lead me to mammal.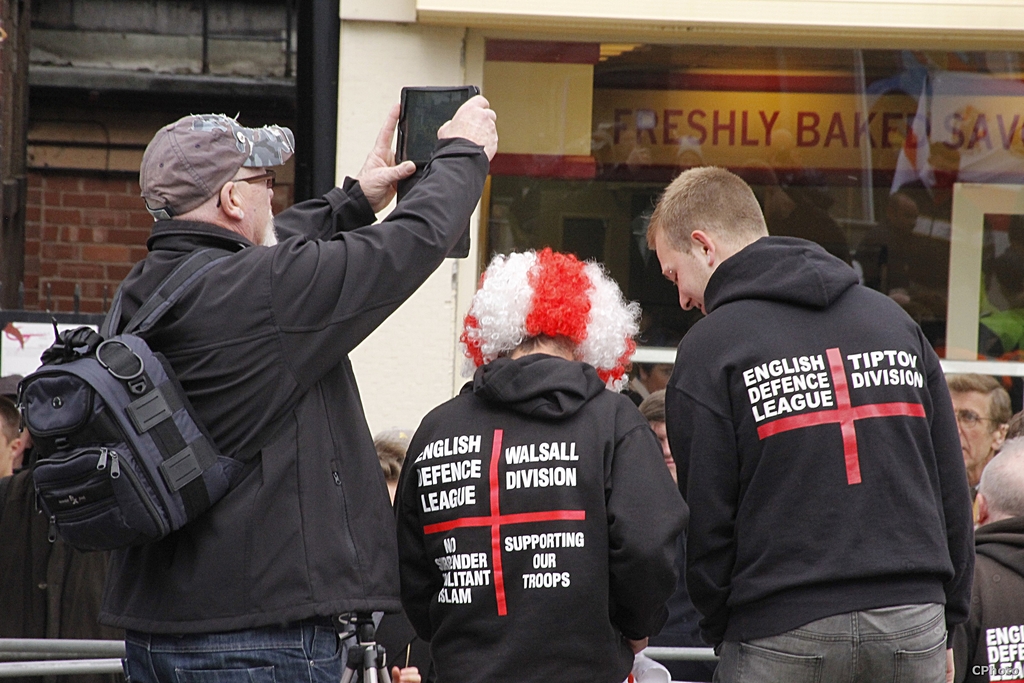
Lead to [0,397,22,504].
